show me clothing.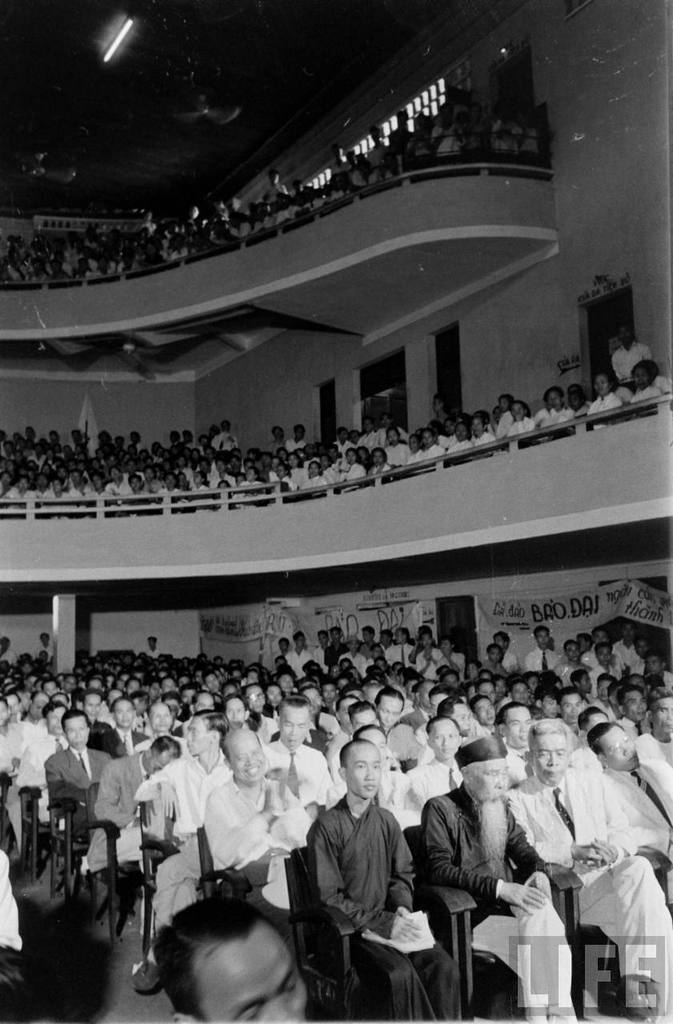
clothing is here: 135, 749, 230, 941.
